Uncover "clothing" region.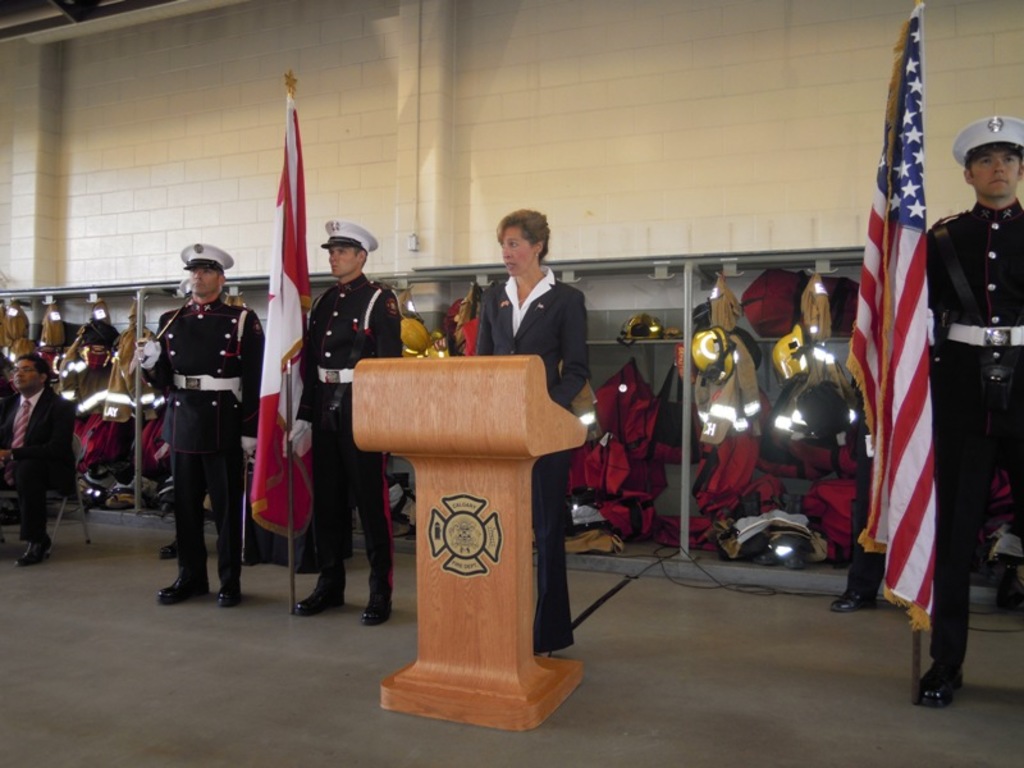
Uncovered: {"left": 138, "top": 298, "right": 268, "bottom": 588}.
